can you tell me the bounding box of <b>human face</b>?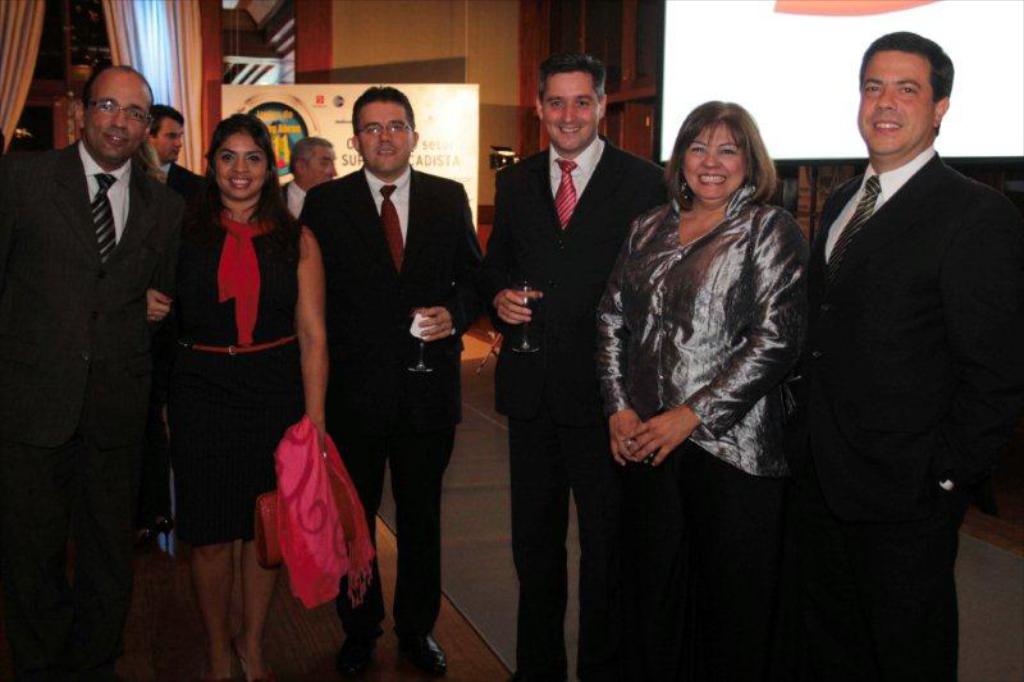
BBox(686, 128, 744, 201).
